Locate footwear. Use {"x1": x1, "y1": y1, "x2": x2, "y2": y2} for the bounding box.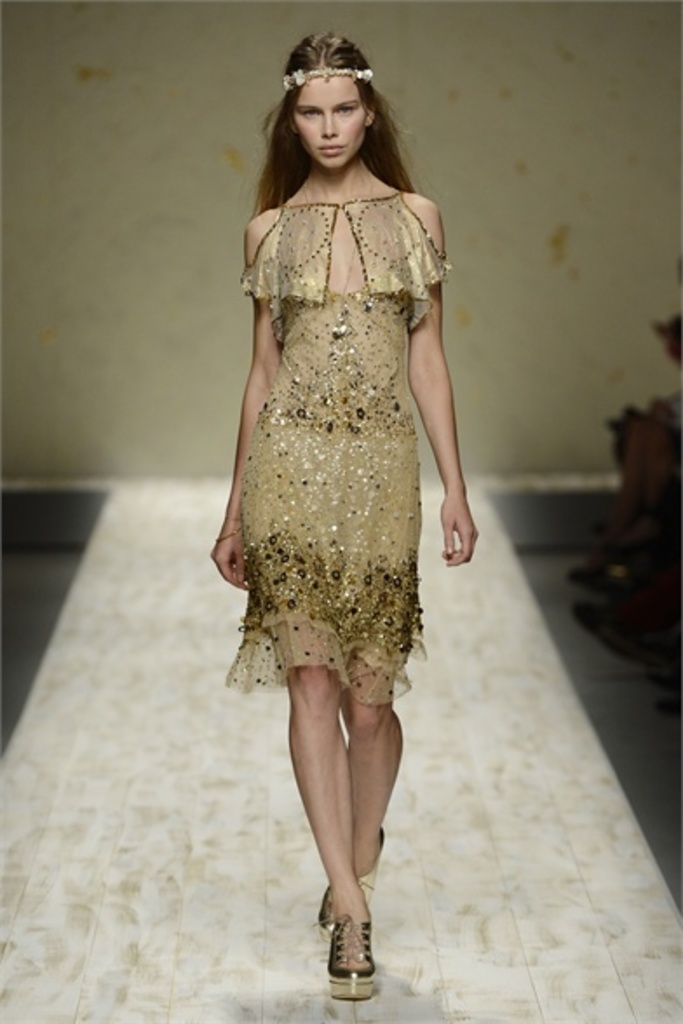
{"x1": 317, "y1": 909, "x2": 380, "y2": 1000}.
